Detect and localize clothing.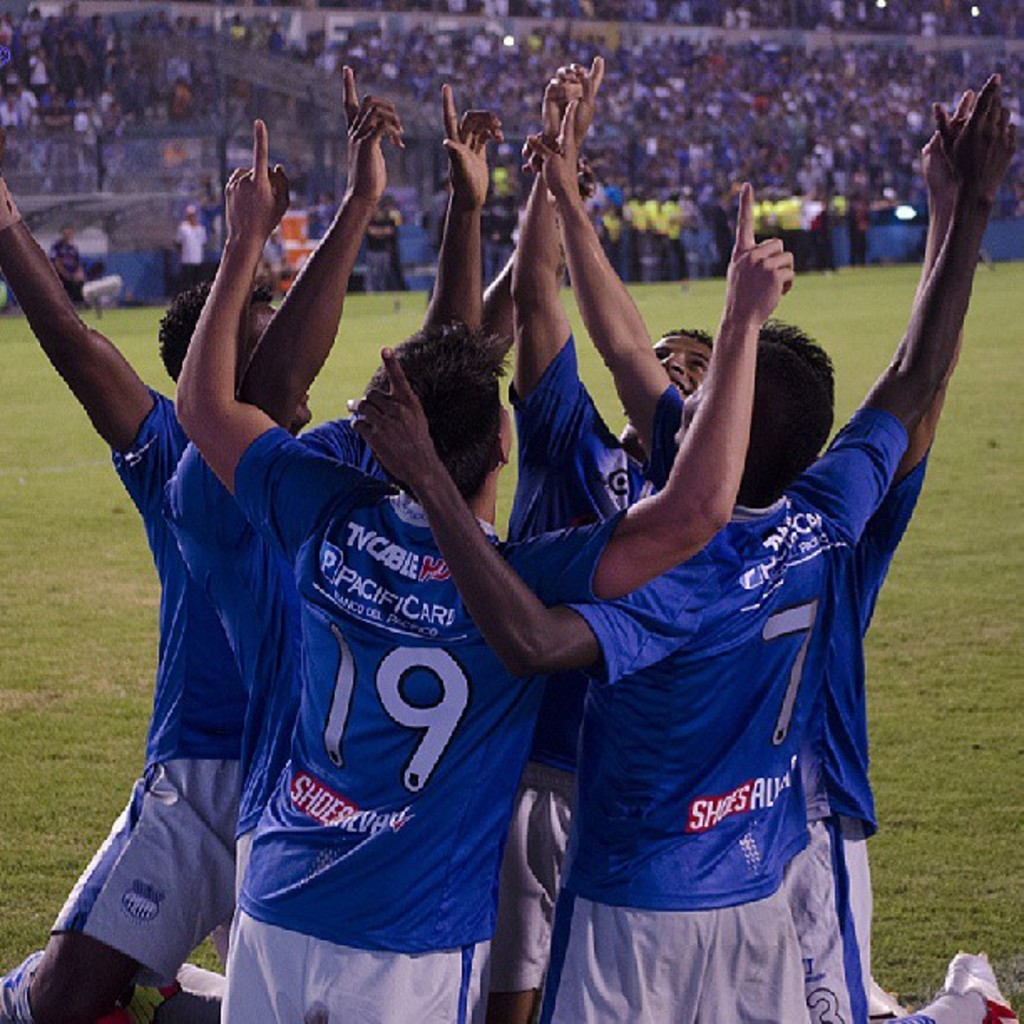
Localized at detection(648, 201, 671, 278).
